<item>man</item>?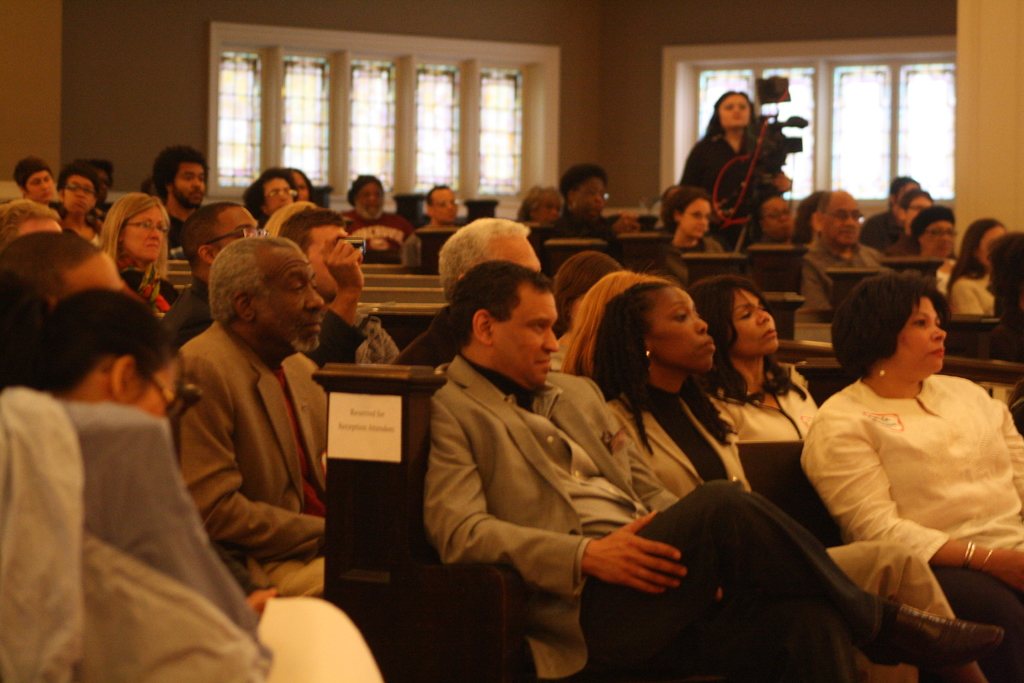
left=883, top=189, right=936, bottom=253
